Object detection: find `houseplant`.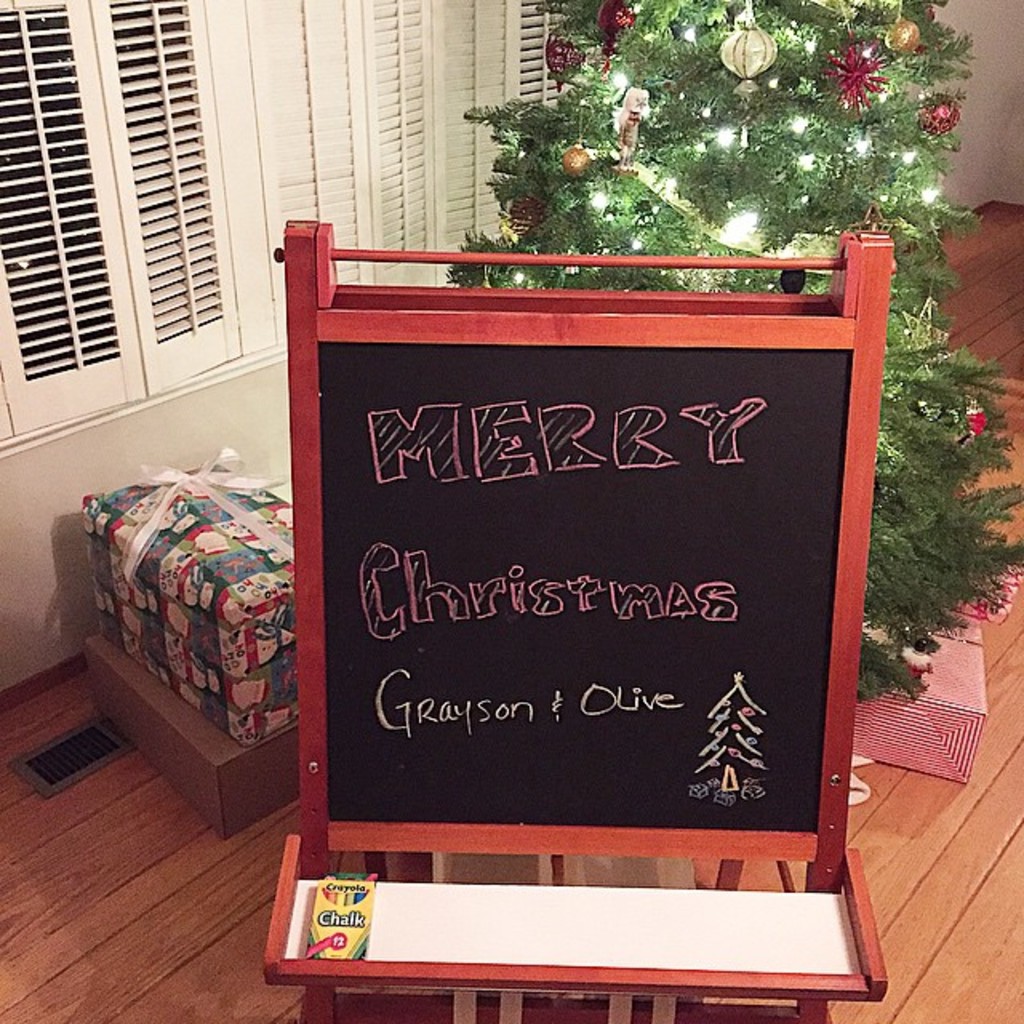
select_region(448, 0, 1022, 757).
